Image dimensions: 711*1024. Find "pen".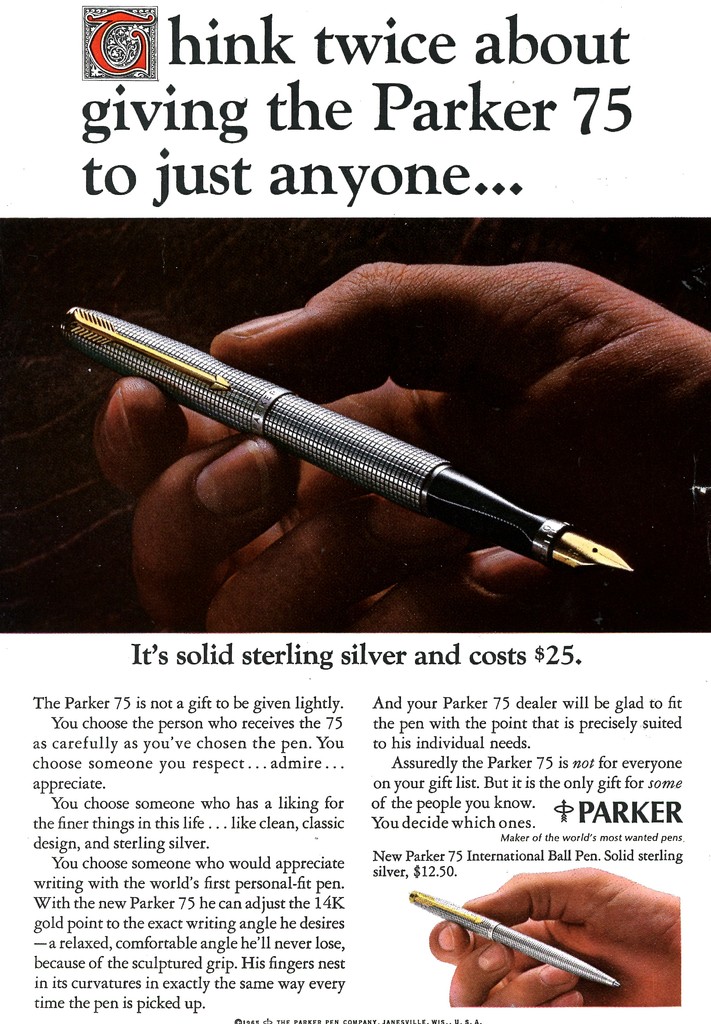
bbox=[404, 889, 621, 987].
